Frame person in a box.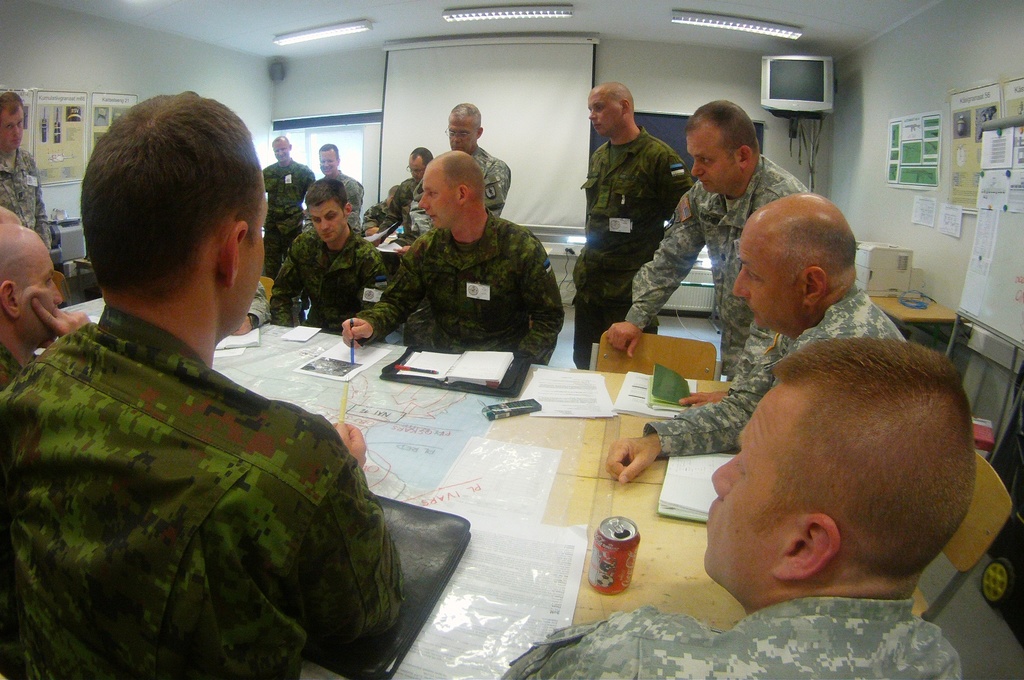
(605, 193, 899, 489).
